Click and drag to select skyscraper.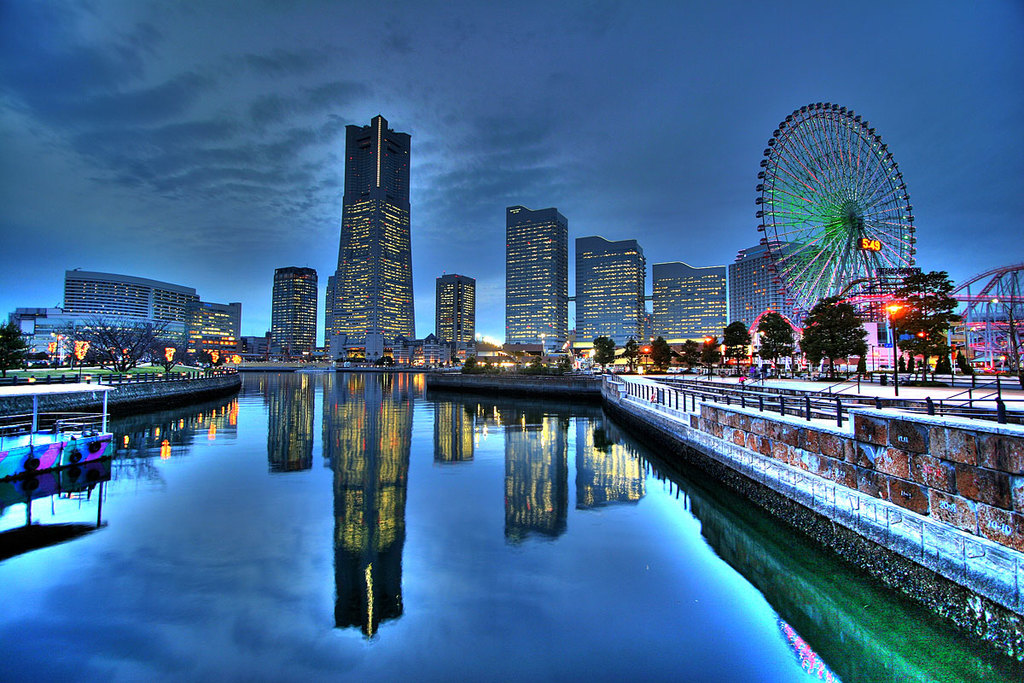
Selection: box(326, 114, 413, 355).
